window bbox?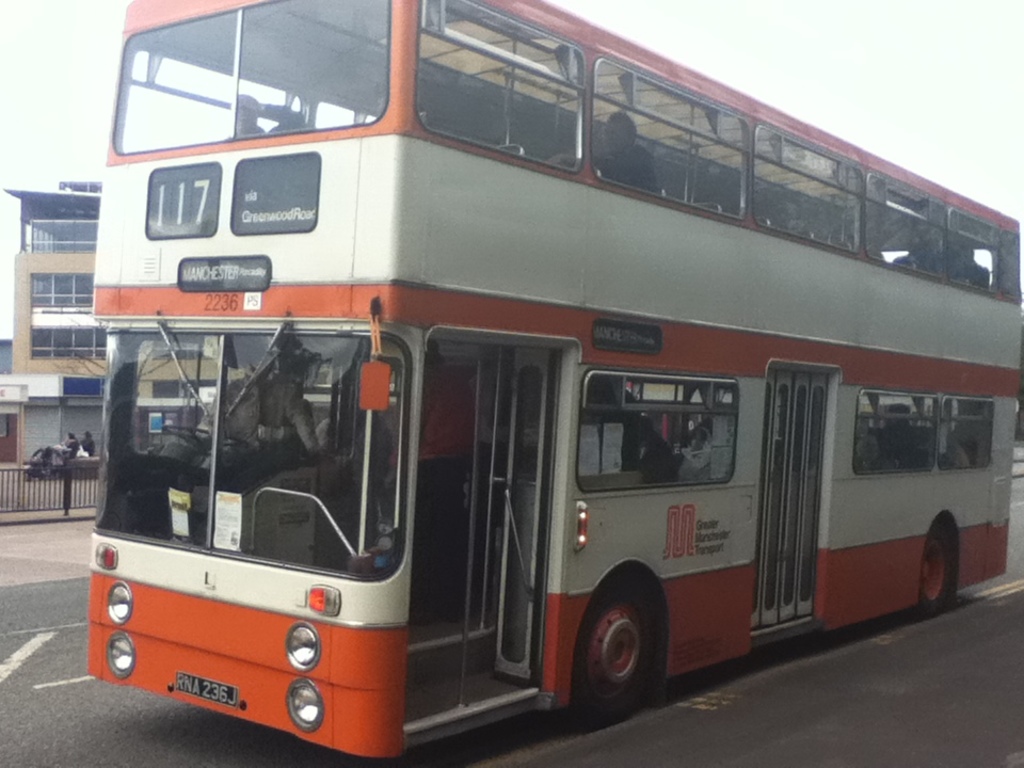
{"x1": 417, "y1": 0, "x2": 580, "y2": 169}
